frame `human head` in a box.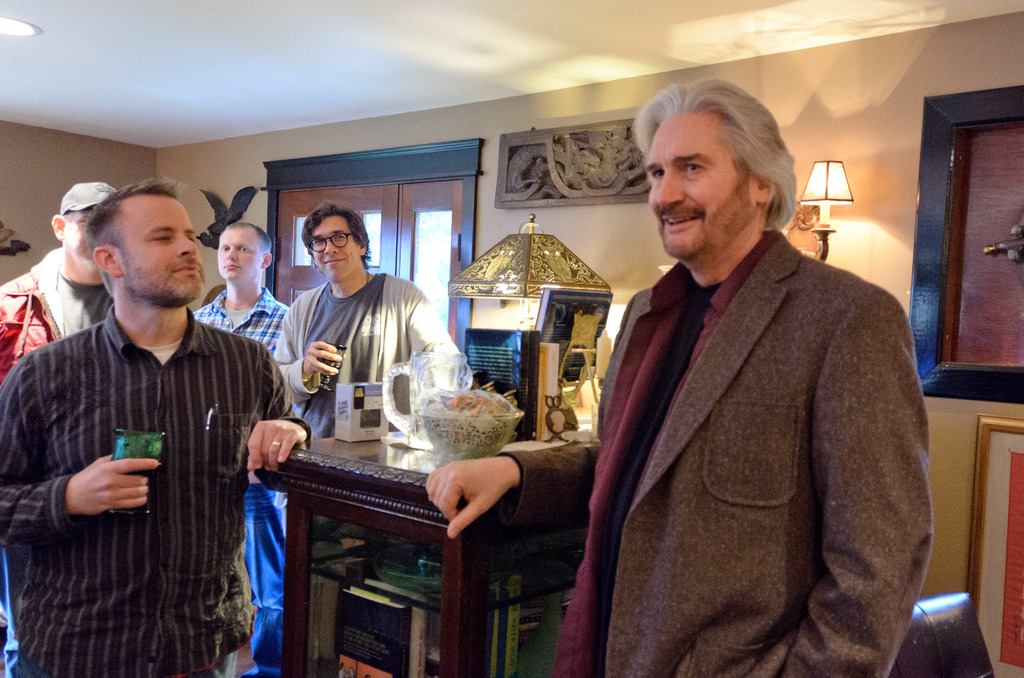
(left=299, top=204, right=369, bottom=284).
